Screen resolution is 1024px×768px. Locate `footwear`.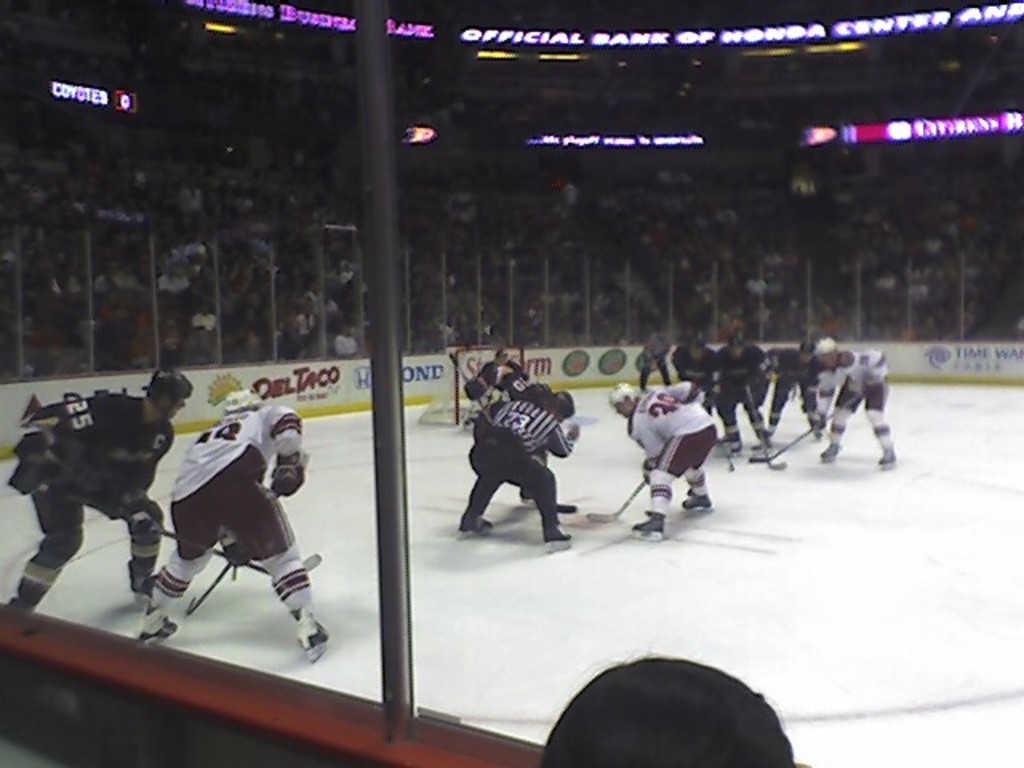
select_region(458, 510, 499, 539).
